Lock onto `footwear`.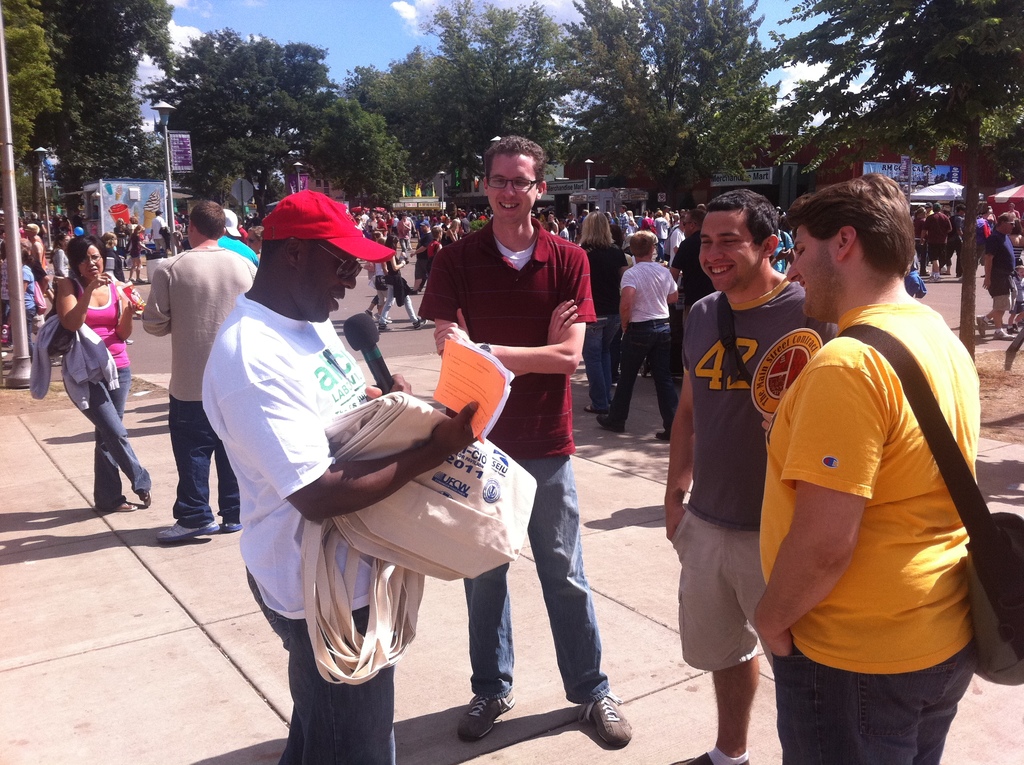
Locked: (459,695,515,739).
